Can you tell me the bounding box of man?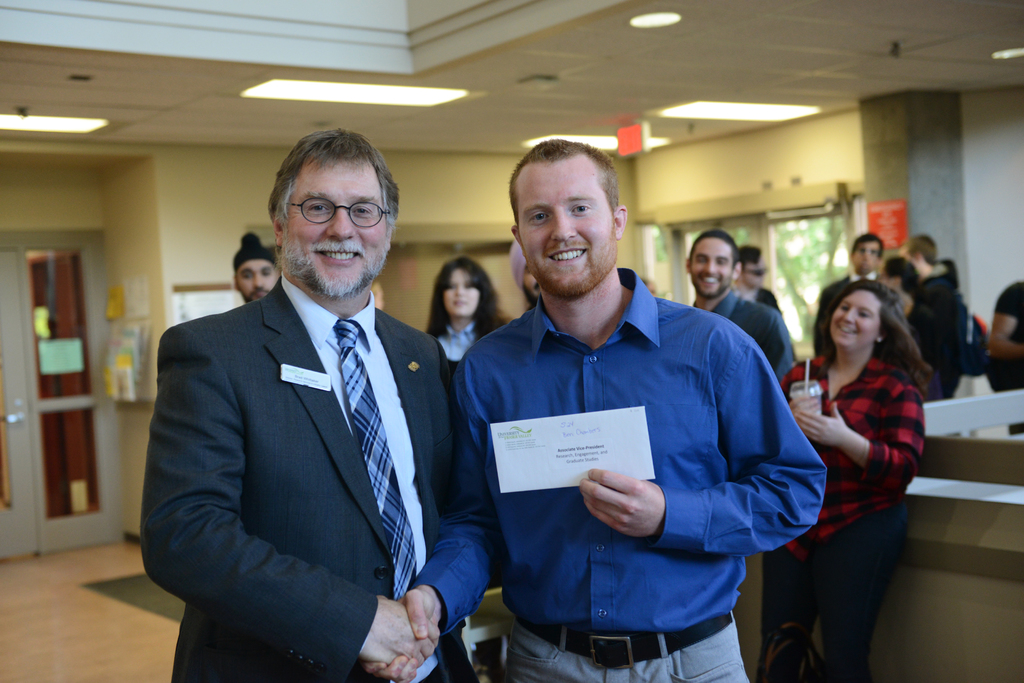
bbox(815, 235, 895, 351).
